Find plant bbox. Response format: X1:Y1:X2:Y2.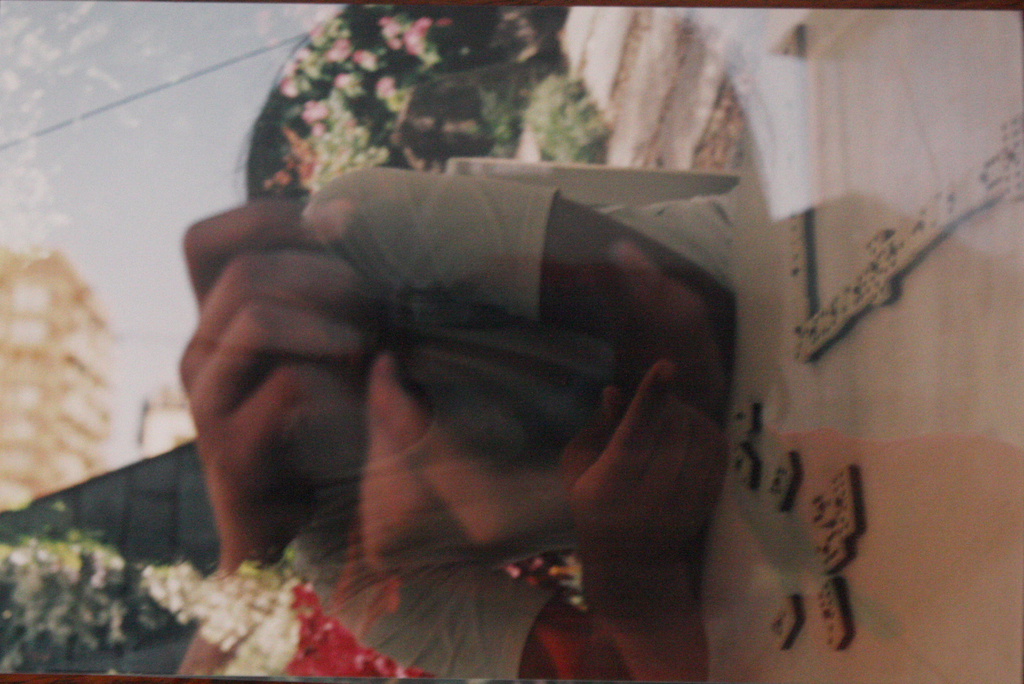
3:520:207:665.
